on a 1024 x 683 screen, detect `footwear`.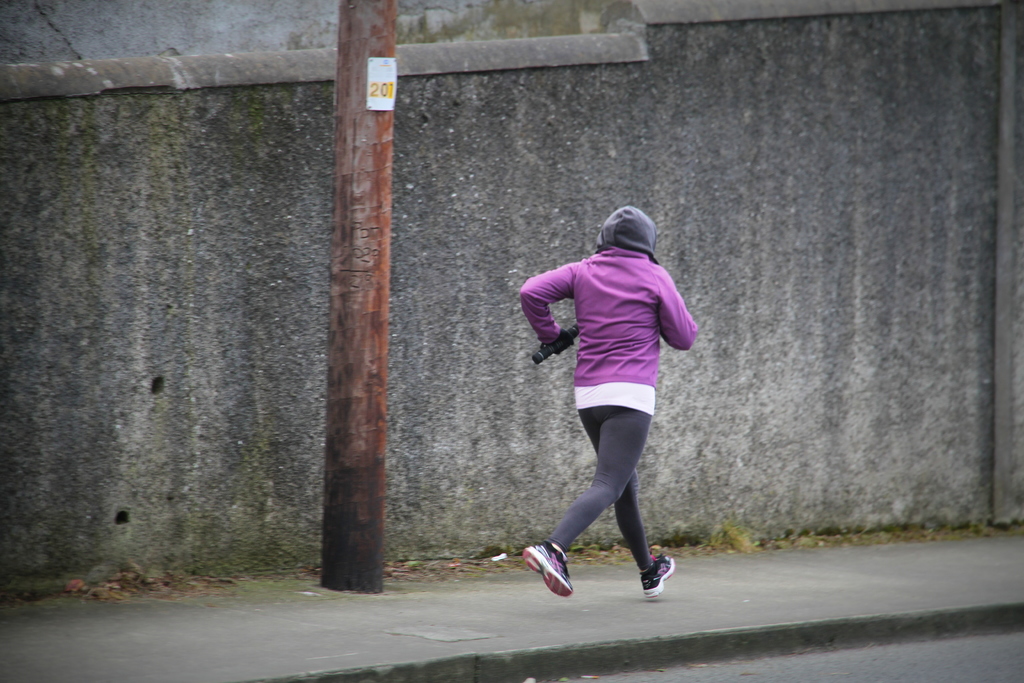
bbox=[520, 548, 587, 606].
